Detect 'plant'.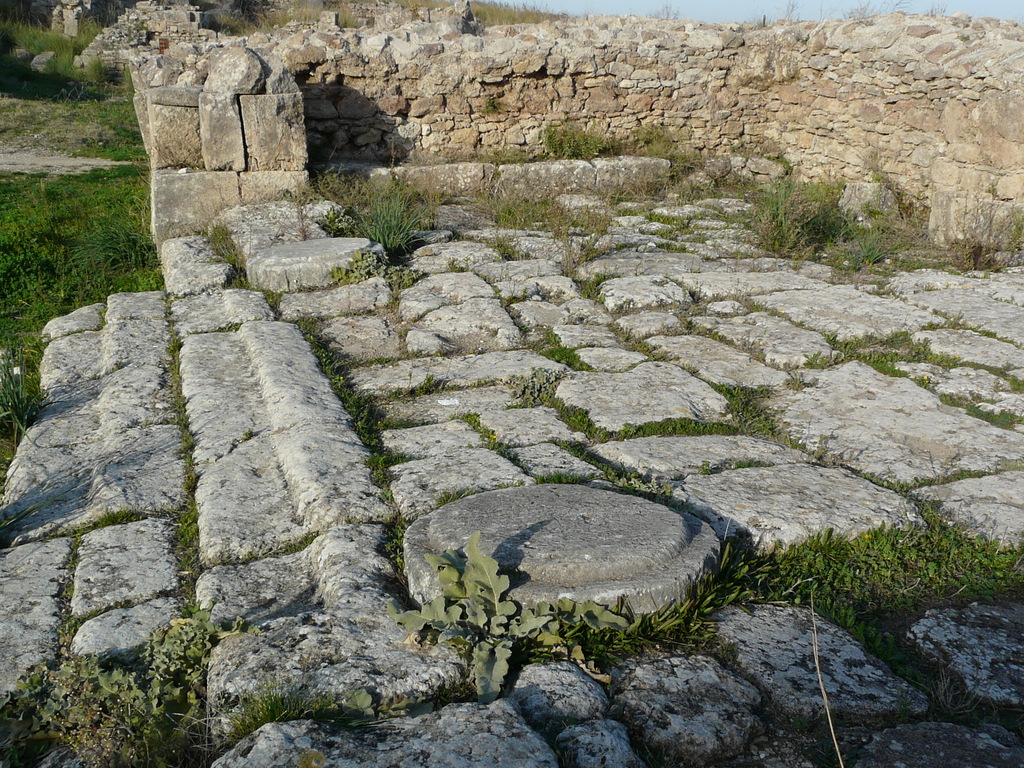
Detected at {"left": 926, "top": 1, "right": 948, "bottom": 20}.
